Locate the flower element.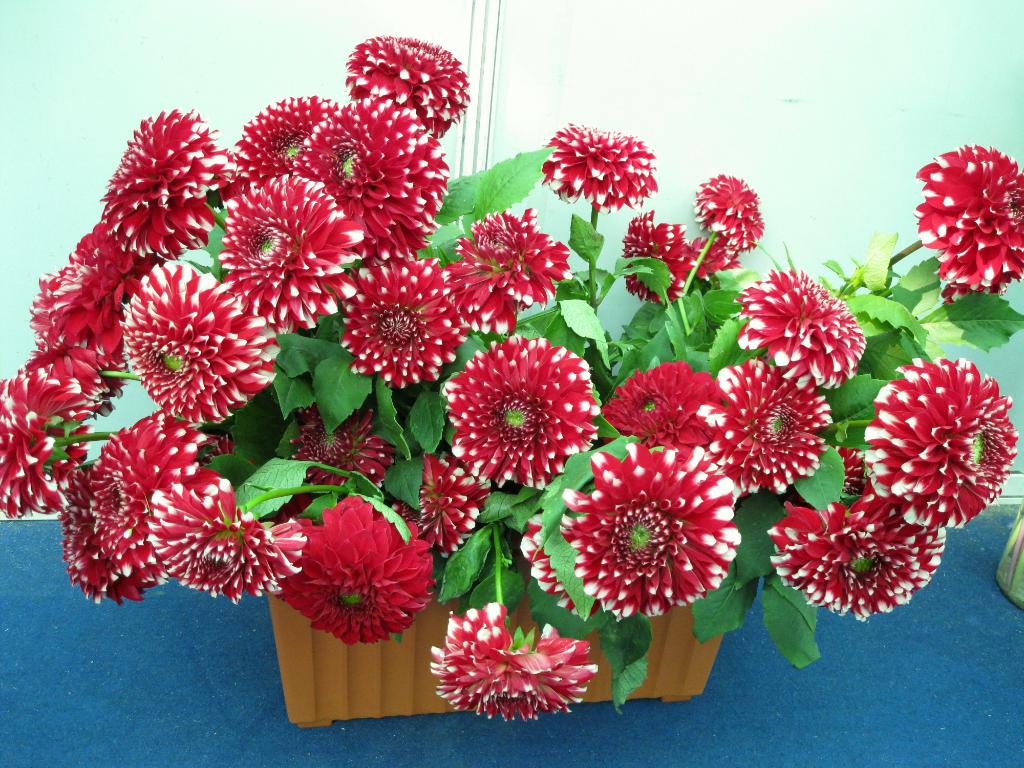
Element bbox: select_region(232, 87, 341, 196).
